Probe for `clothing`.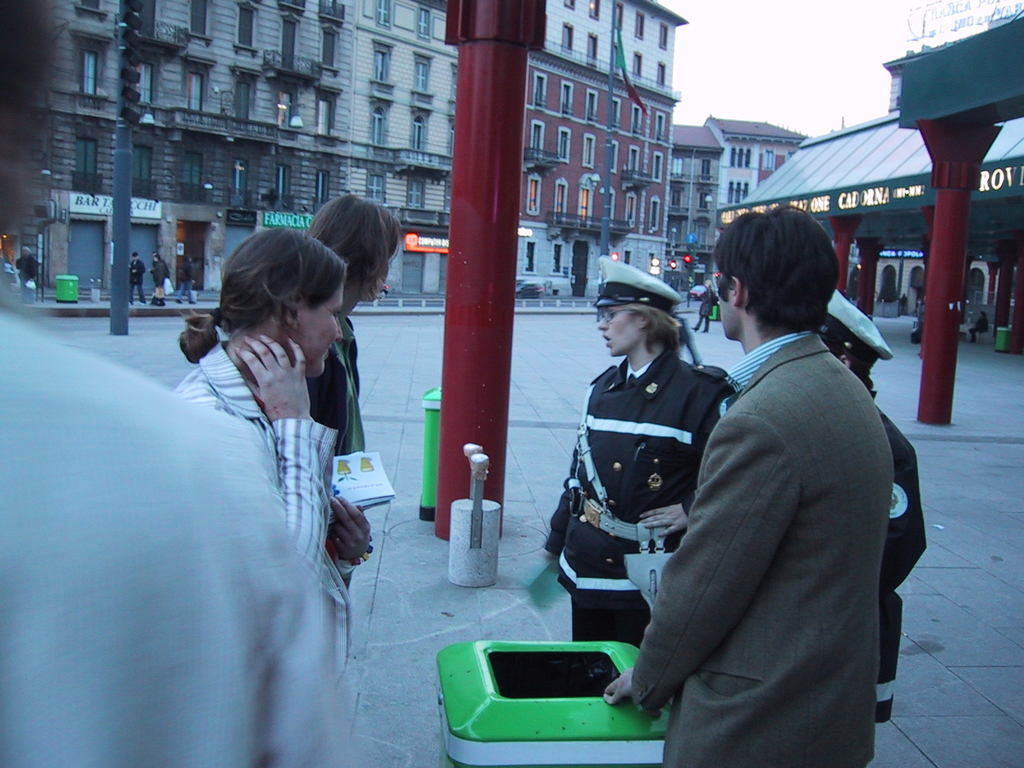
Probe result: (left=633, top=325, right=898, bottom=767).
